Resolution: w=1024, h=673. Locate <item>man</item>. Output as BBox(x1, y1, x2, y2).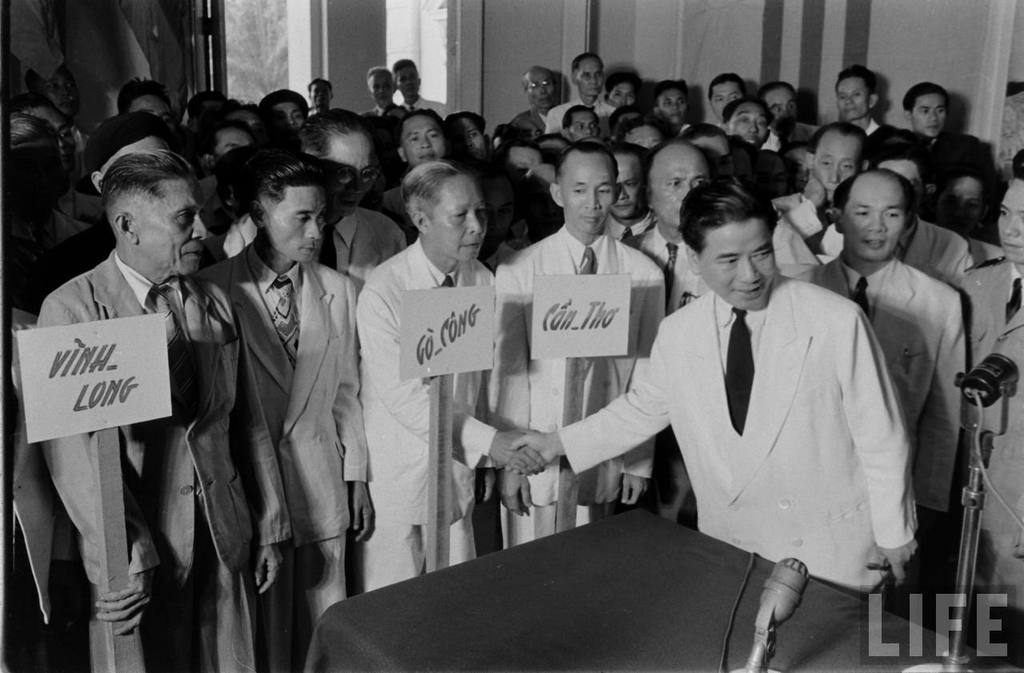
BBox(612, 69, 644, 112).
